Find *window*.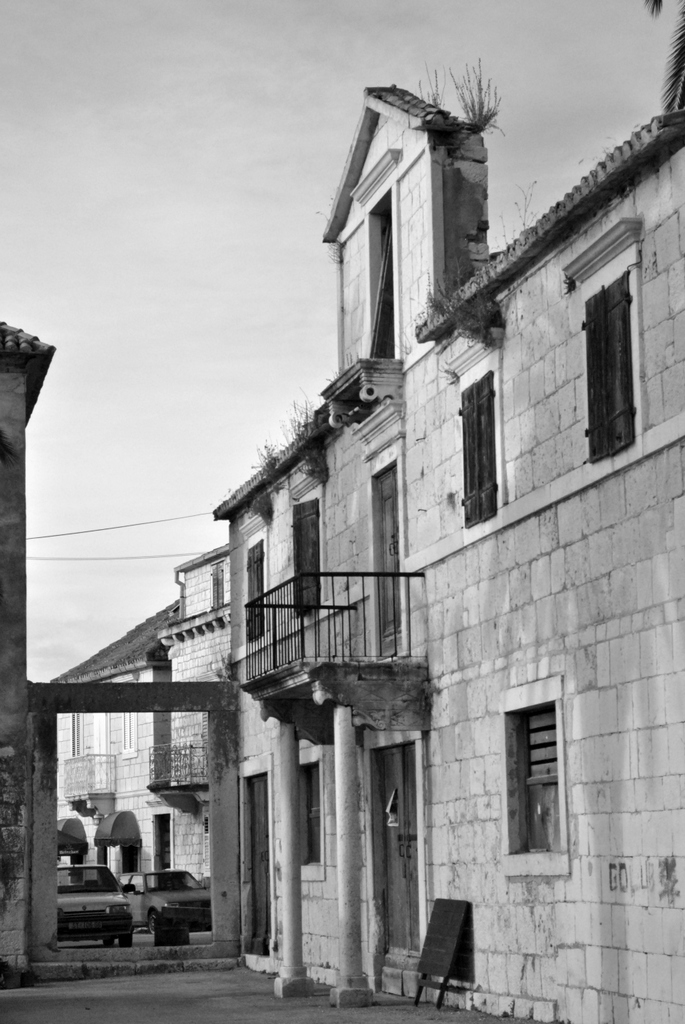
(x1=491, y1=673, x2=570, y2=877).
